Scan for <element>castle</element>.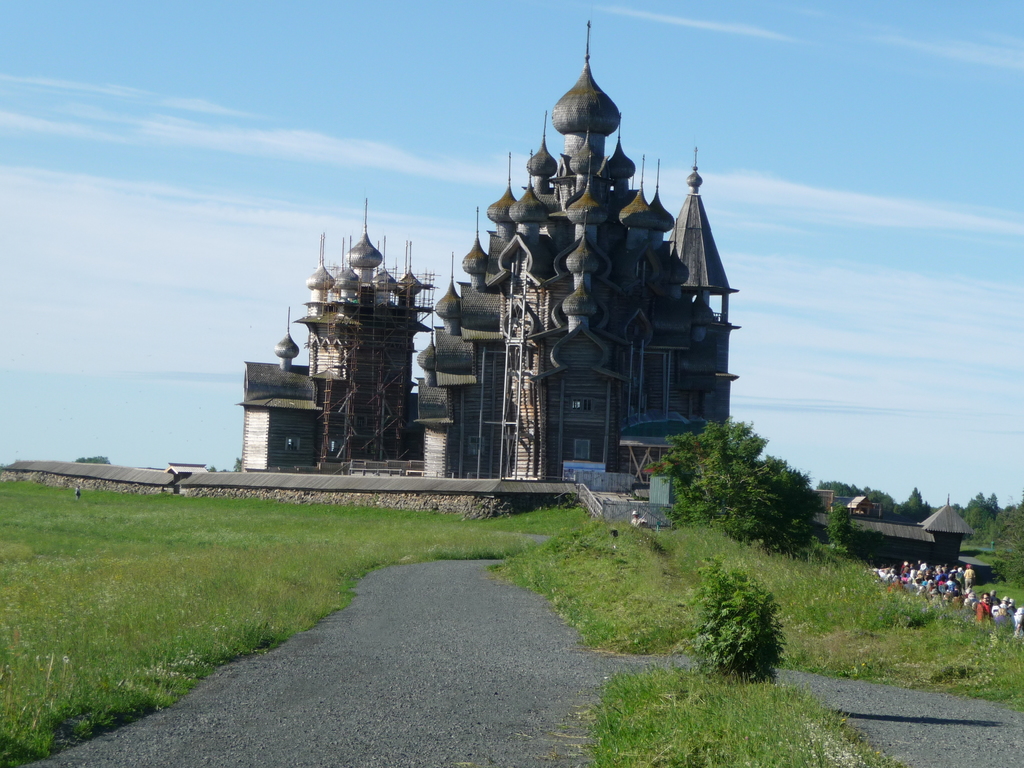
Scan result: box=[286, 24, 763, 536].
